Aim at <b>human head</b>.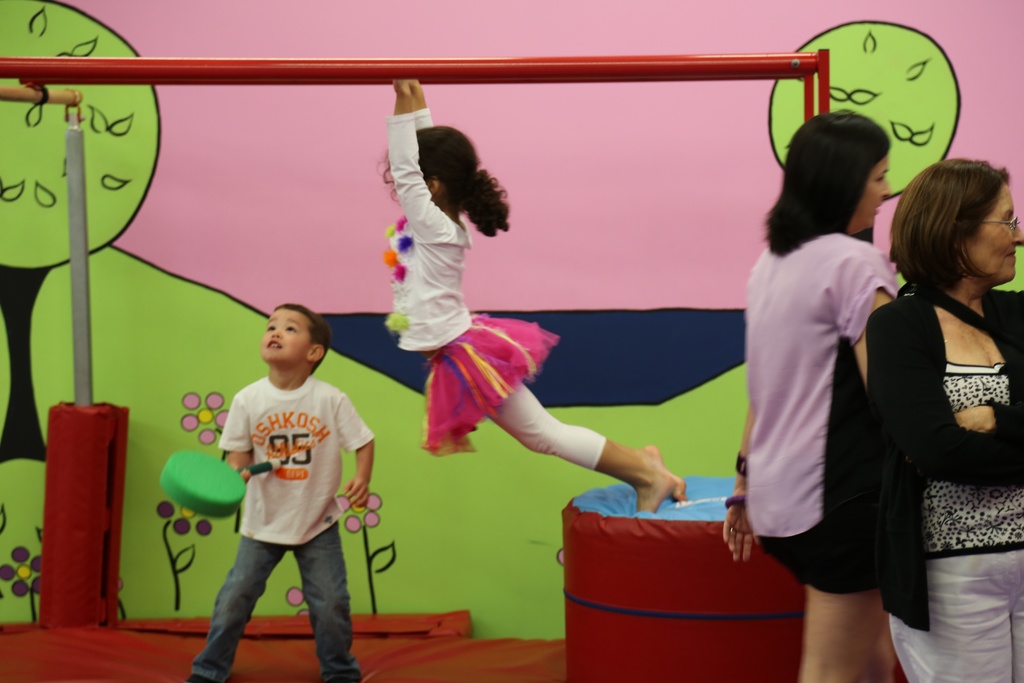
Aimed at <box>895,155,1022,285</box>.
